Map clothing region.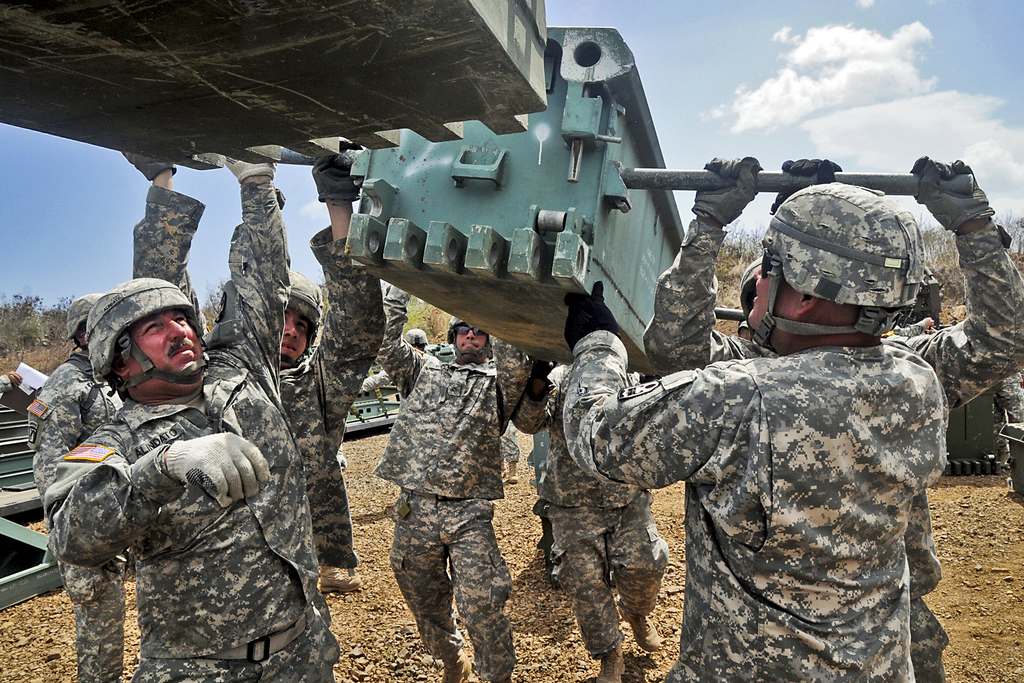
Mapped to [left=999, top=377, right=1023, bottom=420].
